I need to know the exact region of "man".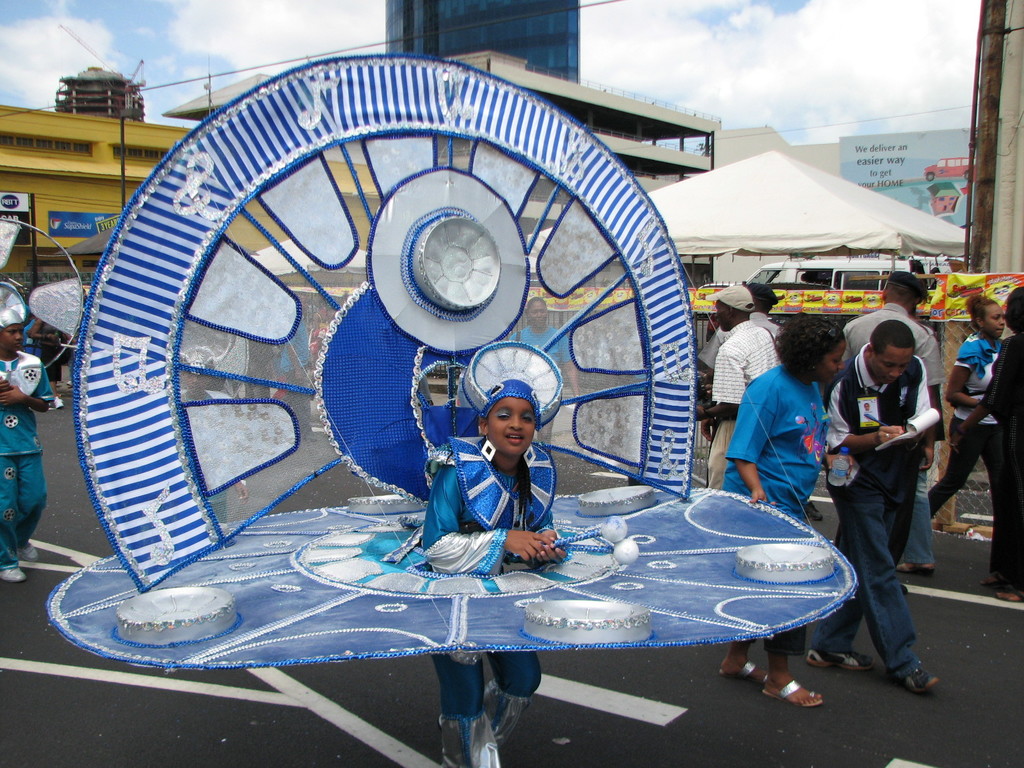
Region: <region>801, 322, 930, 693</region>.
